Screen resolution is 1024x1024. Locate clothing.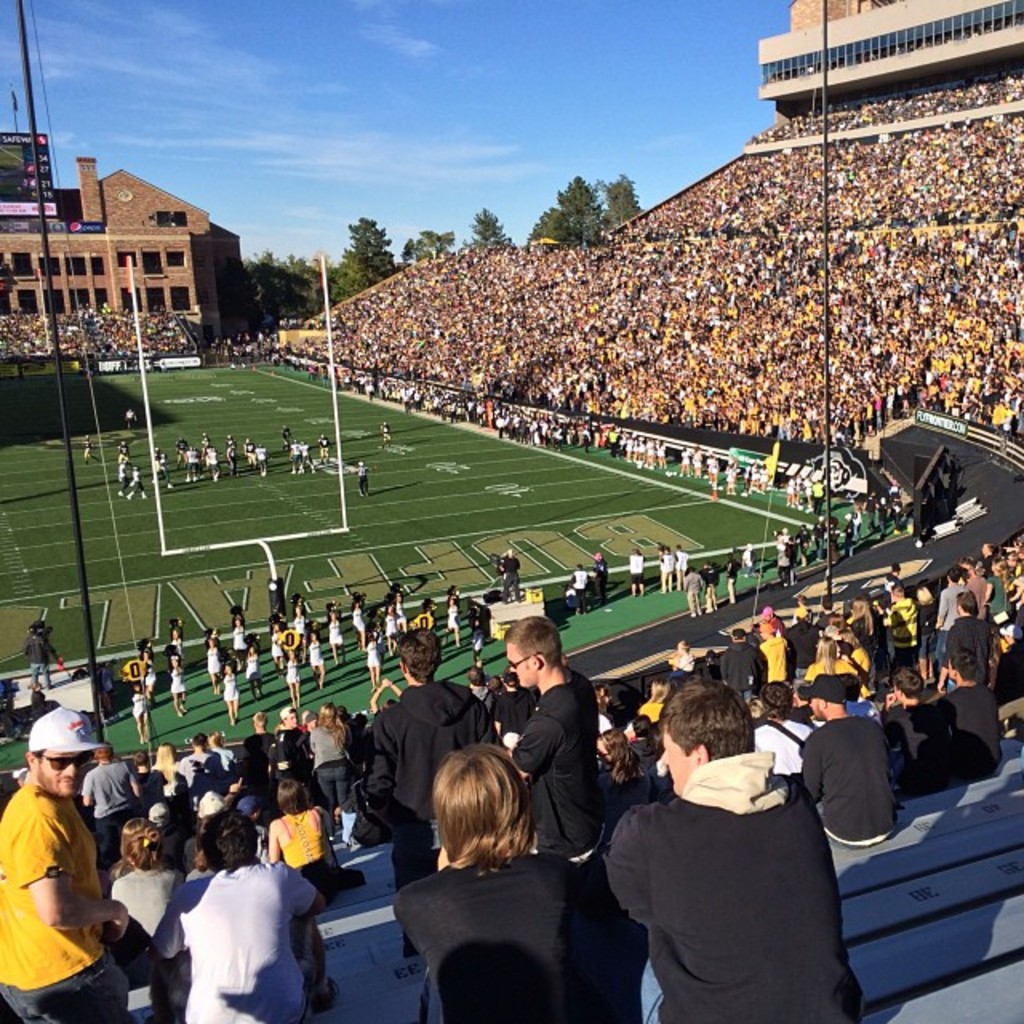
{"x1": 390, "y1": 854, "x2": 624, "y2": 1022}.
